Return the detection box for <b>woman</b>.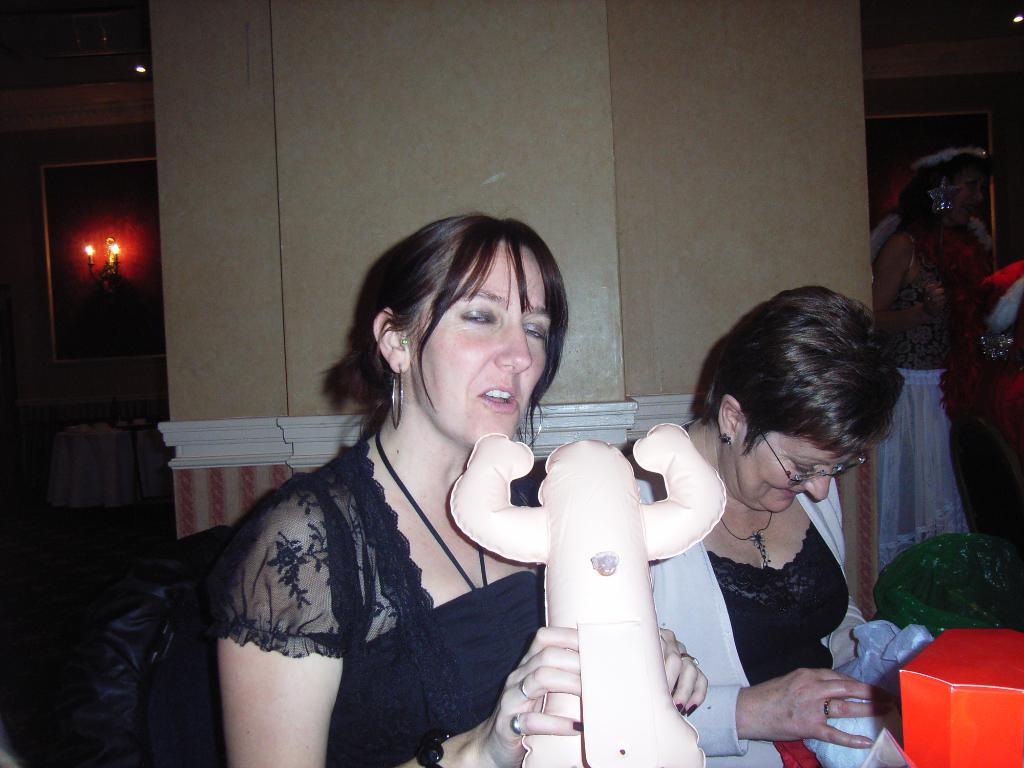
pyautogui.locateOnScreen(866, 168, 970, 573).
